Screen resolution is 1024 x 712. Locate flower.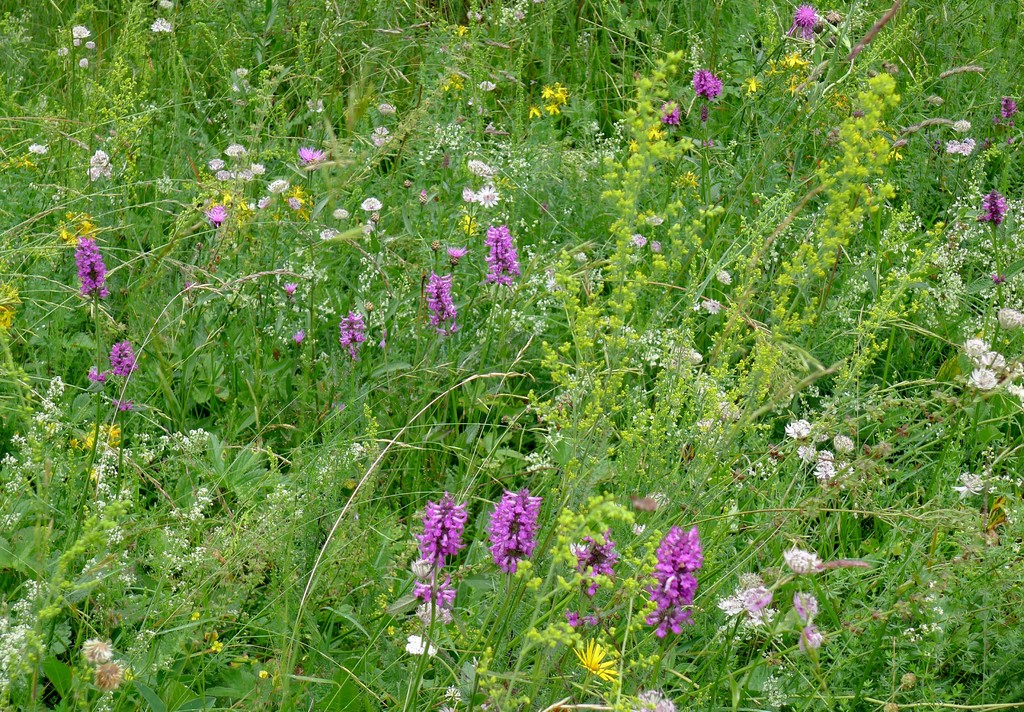
[376, 97, 400, 115].
